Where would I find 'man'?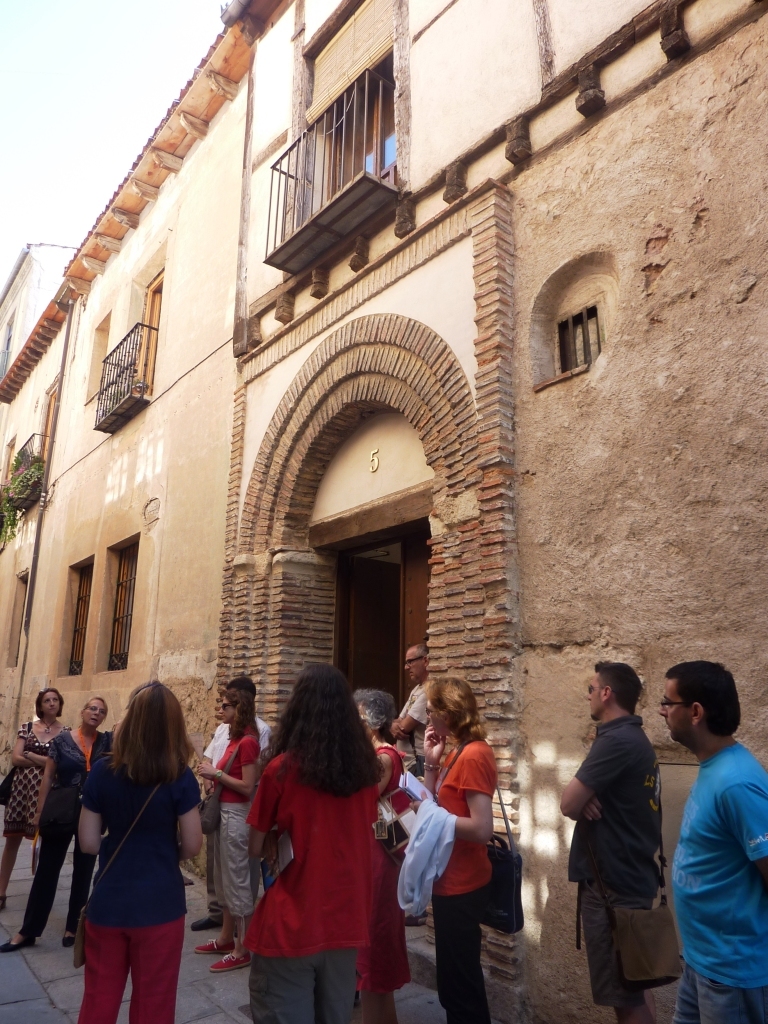
At left=385, top=641, right=427, bottom=780.
